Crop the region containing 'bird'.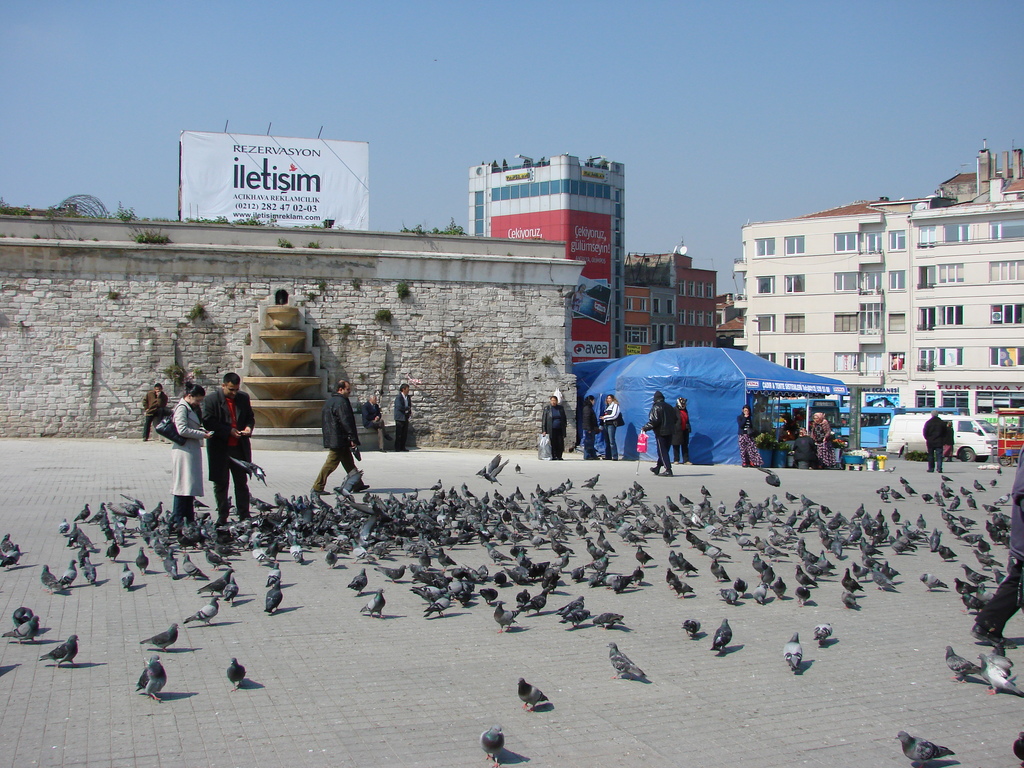
Crop region: <box>58,559,76,586</box>.
